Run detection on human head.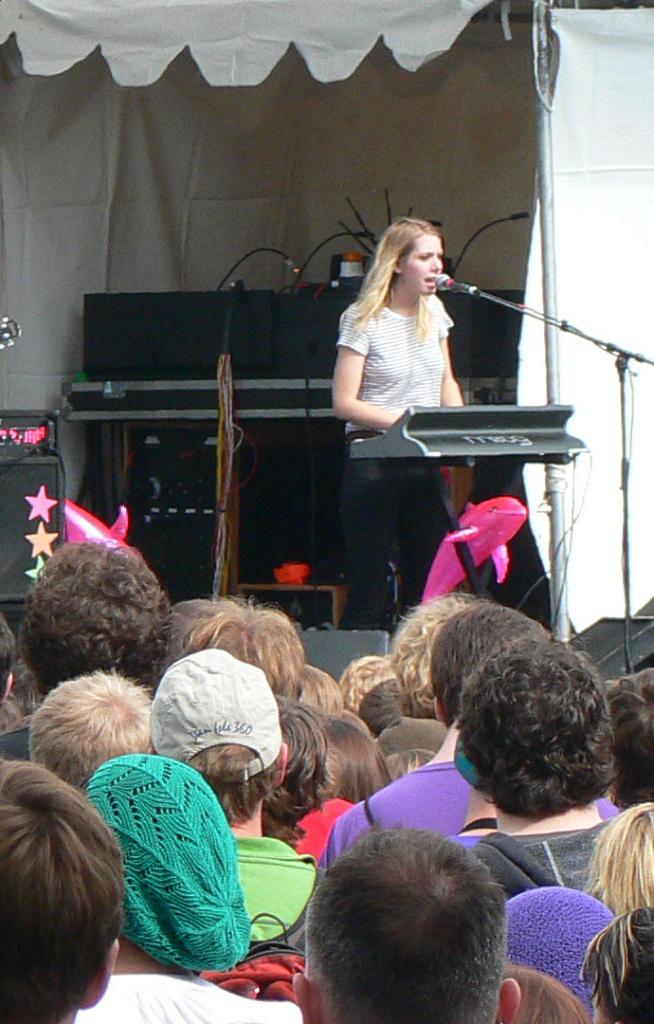
Result: x1=289, y1=834, x2=538, y2=1021.
